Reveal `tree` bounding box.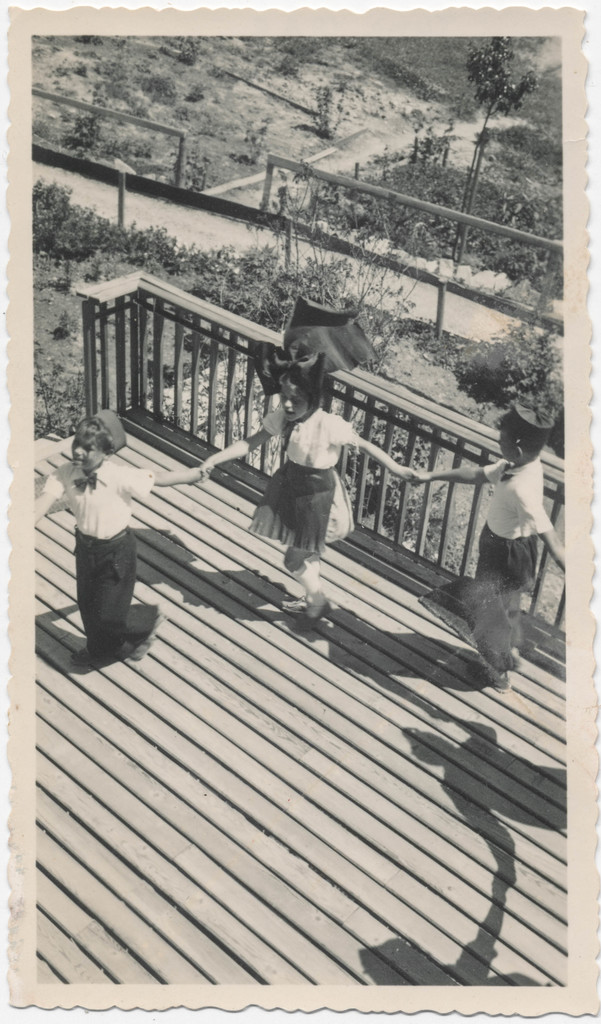
Revealed: (left=439, top=35, right=566, bottom=300).
